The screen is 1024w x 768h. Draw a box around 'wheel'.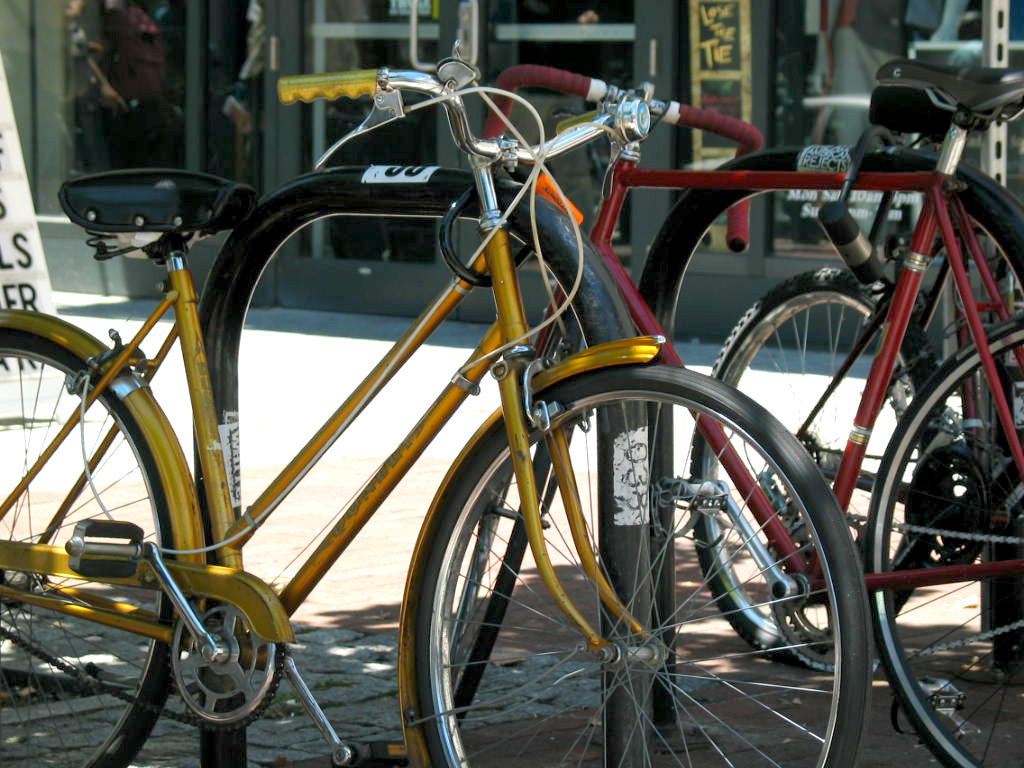
(689, 268, 944, 664).
